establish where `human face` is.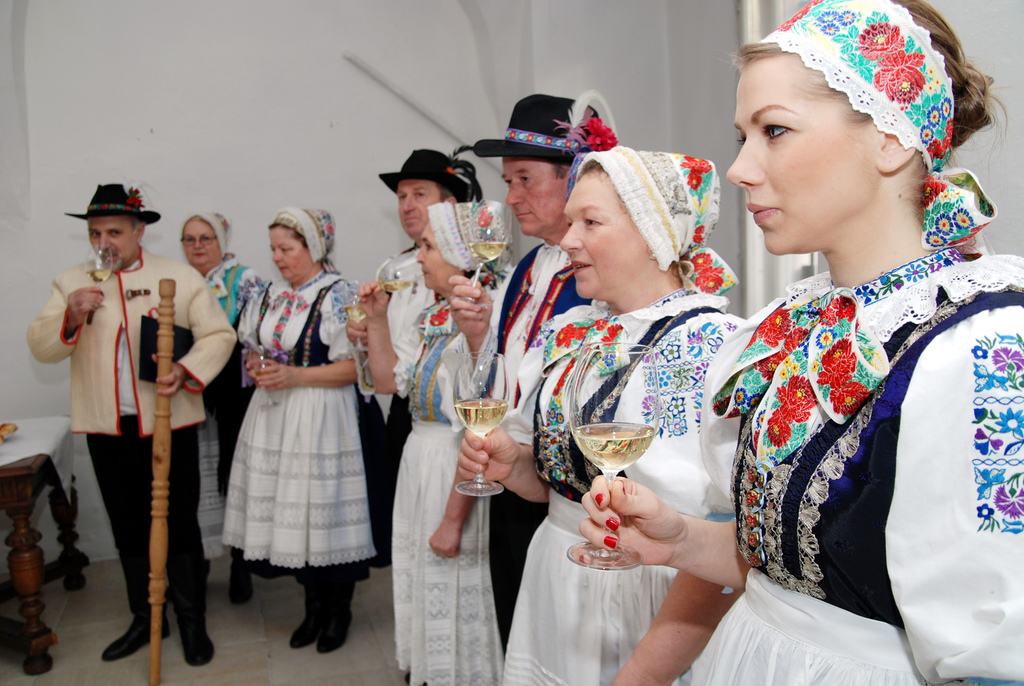
Established at <region>417, 222, 463, 288</region>.
